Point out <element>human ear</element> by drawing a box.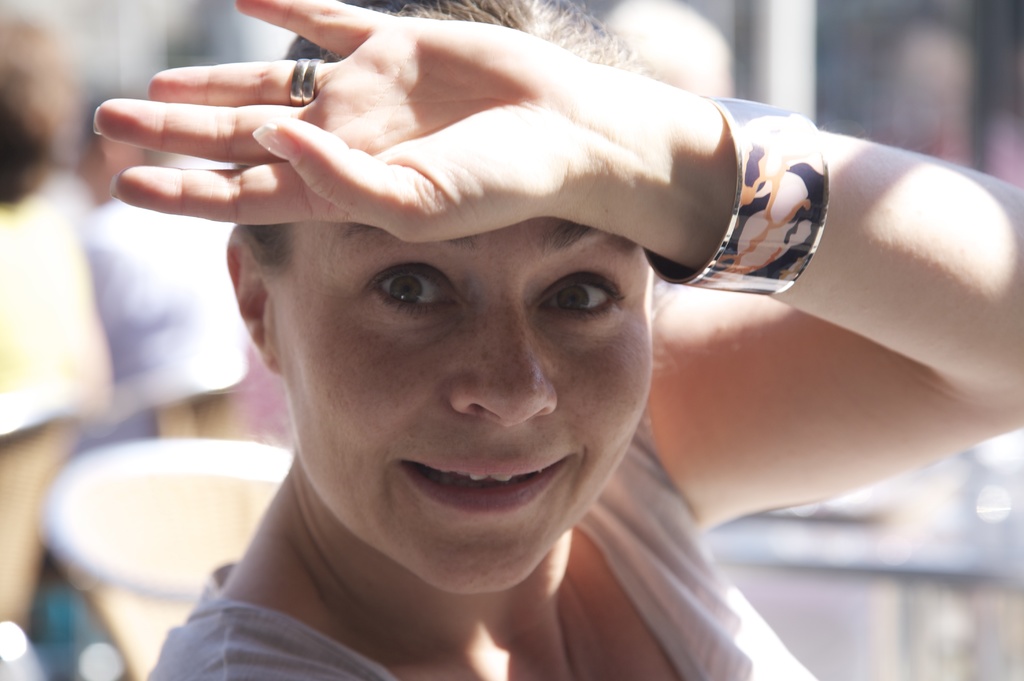
228/227/278/375.
